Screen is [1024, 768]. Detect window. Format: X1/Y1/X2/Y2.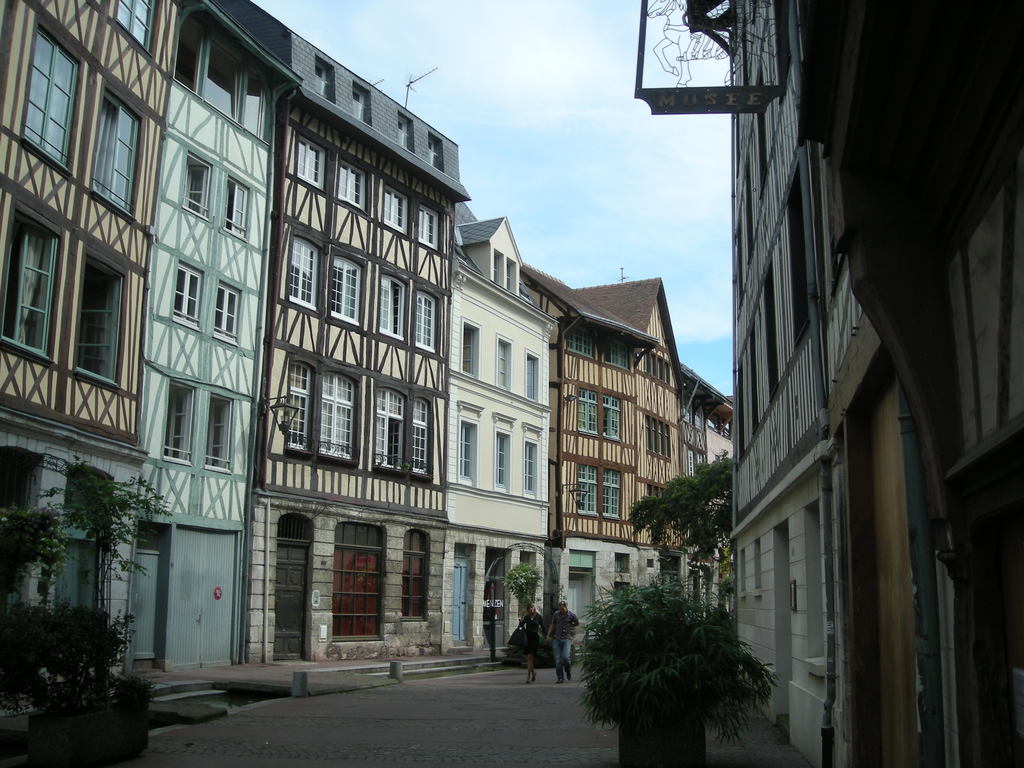
293/129/326/190.
